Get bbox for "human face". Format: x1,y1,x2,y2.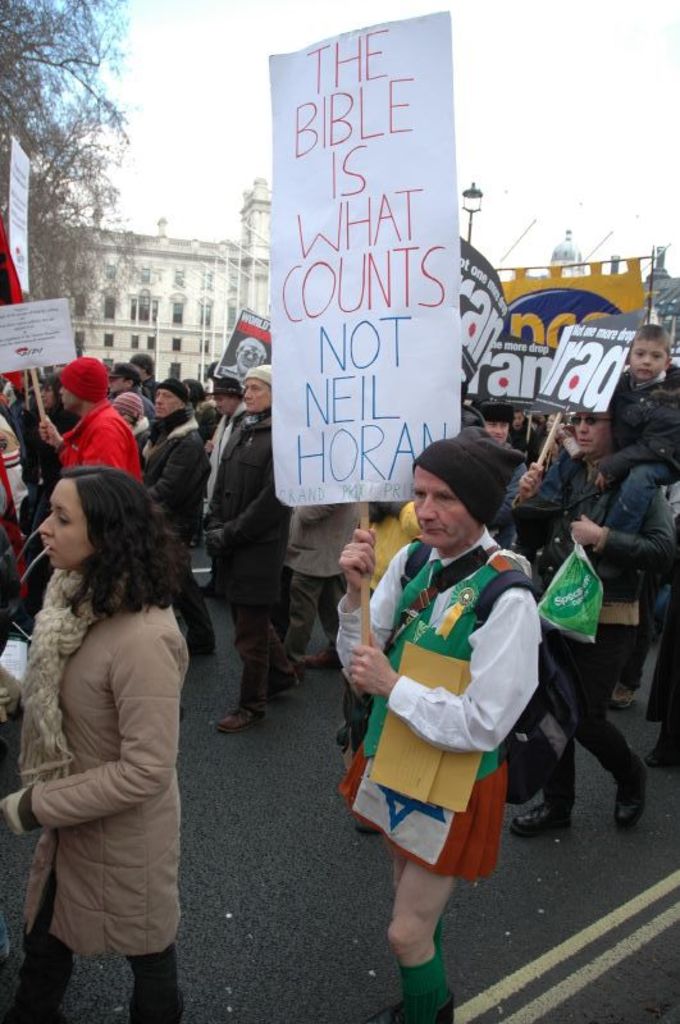
156,389,183,416.
